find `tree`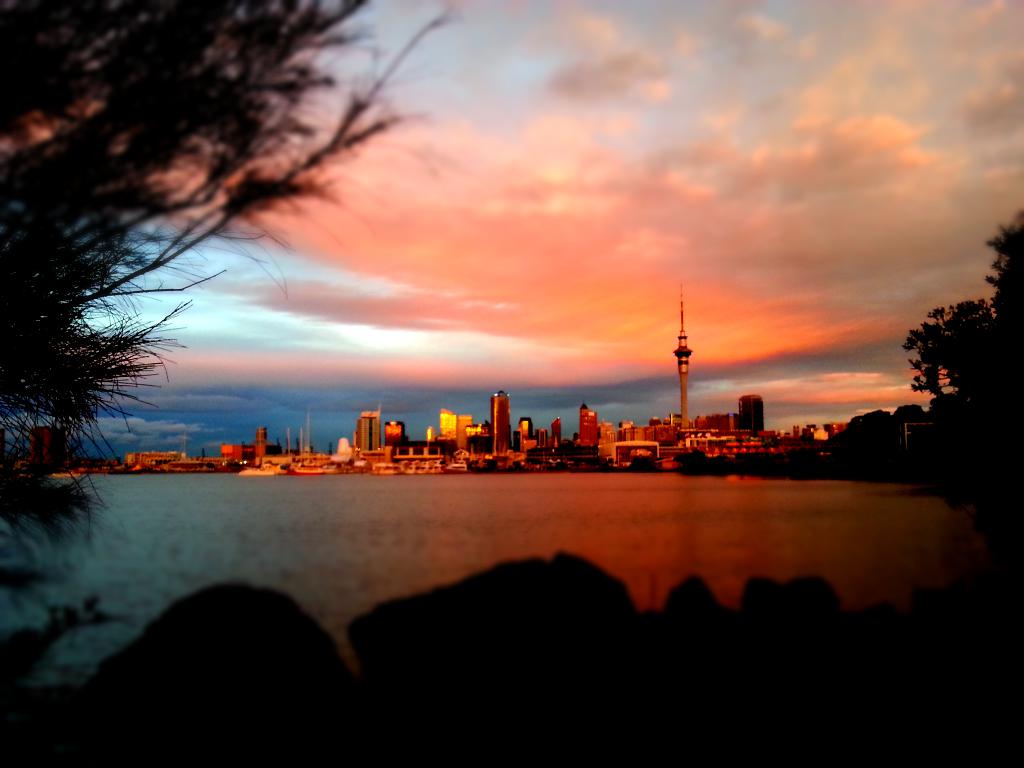
region(904, 214, 1023, 526)
